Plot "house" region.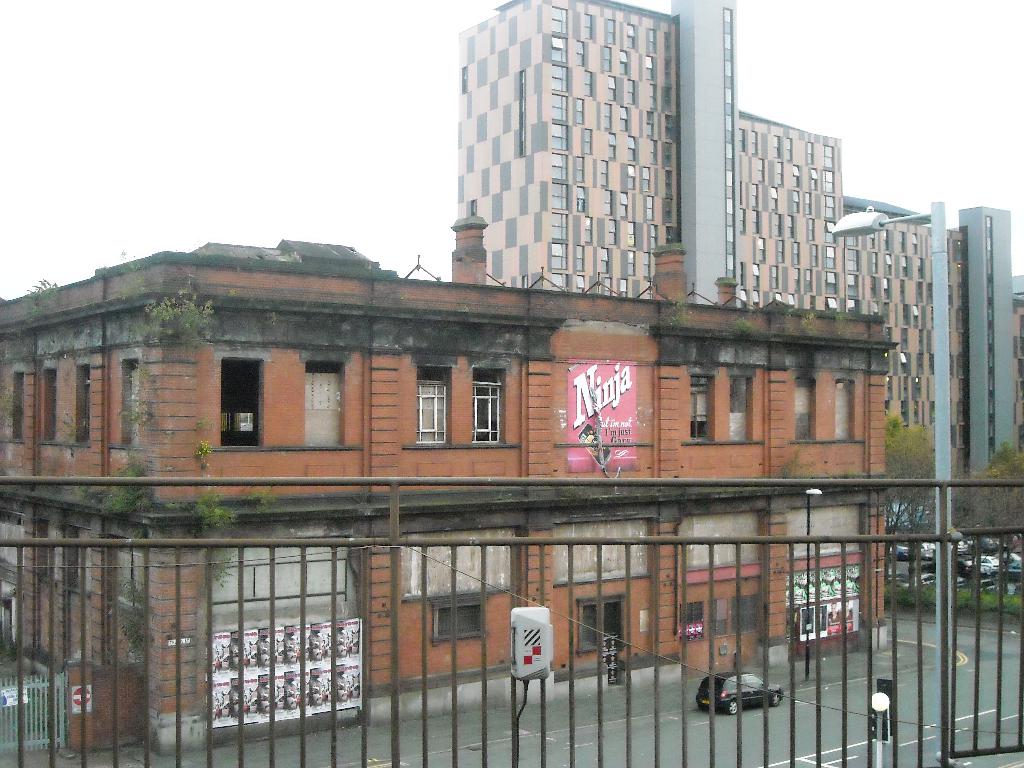
Plotted at rect(454, 0, 1023, 507).
